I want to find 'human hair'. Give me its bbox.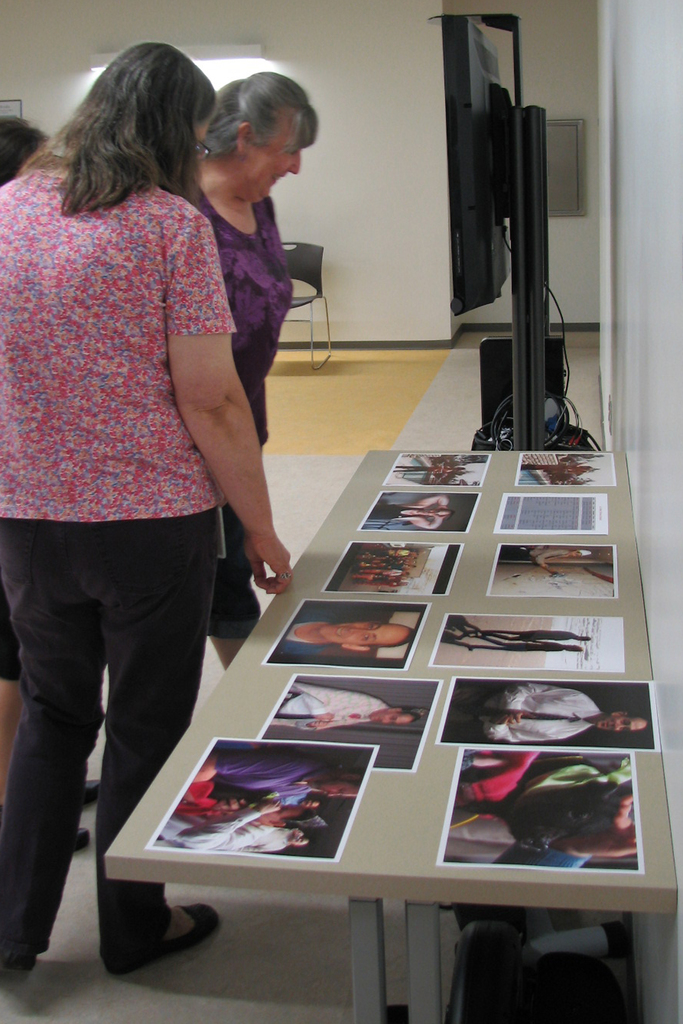
BBox(24, 39, 222, 226).
